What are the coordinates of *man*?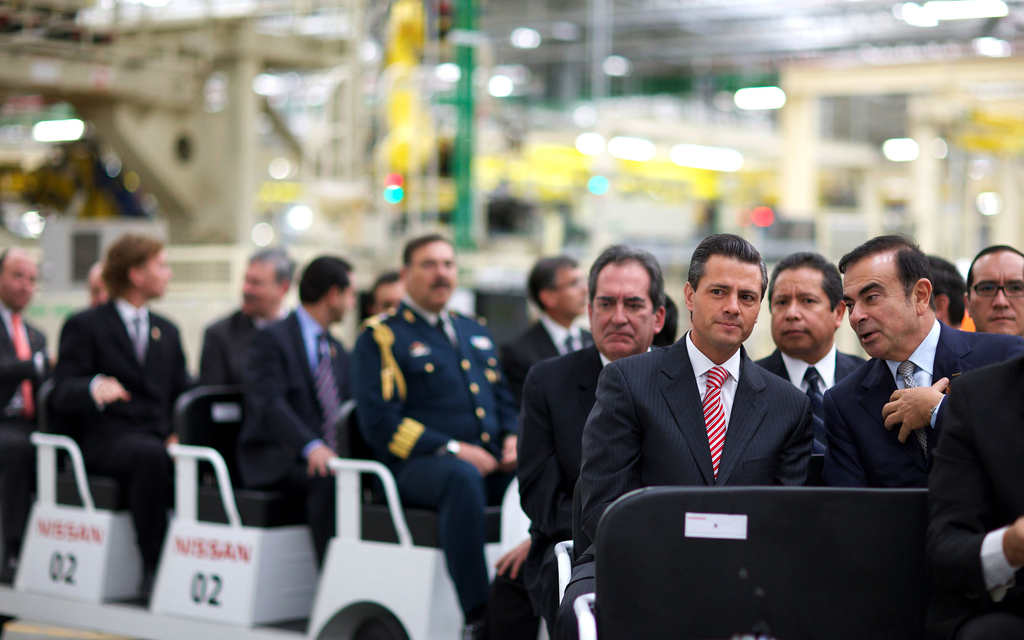
746:250:876:406.
